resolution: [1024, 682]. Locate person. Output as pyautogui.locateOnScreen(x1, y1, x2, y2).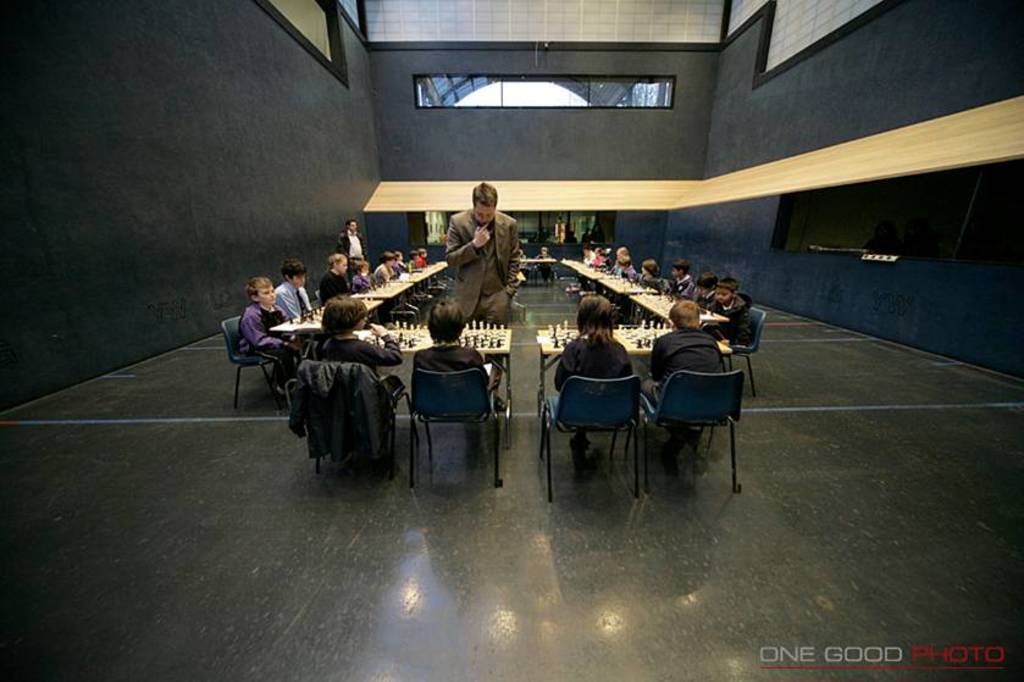
pyautogui.locateOnScreen(239, 277, 311, 397).
